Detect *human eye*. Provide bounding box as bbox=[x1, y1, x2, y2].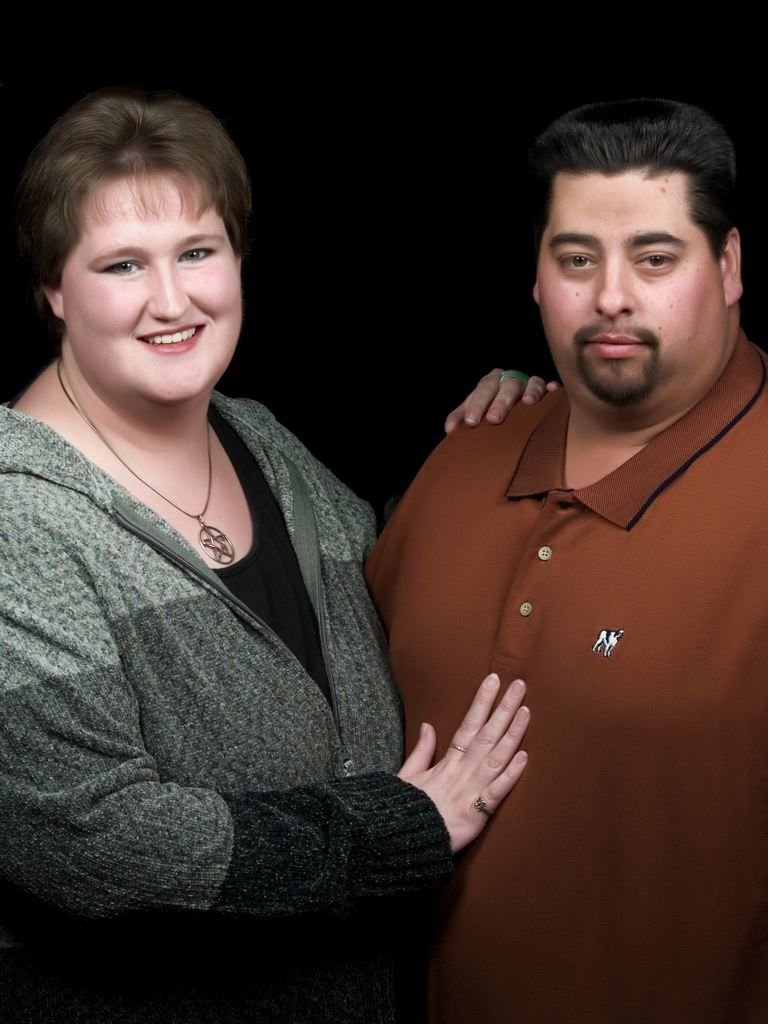
bbox=[628, 242, 681, 274].
